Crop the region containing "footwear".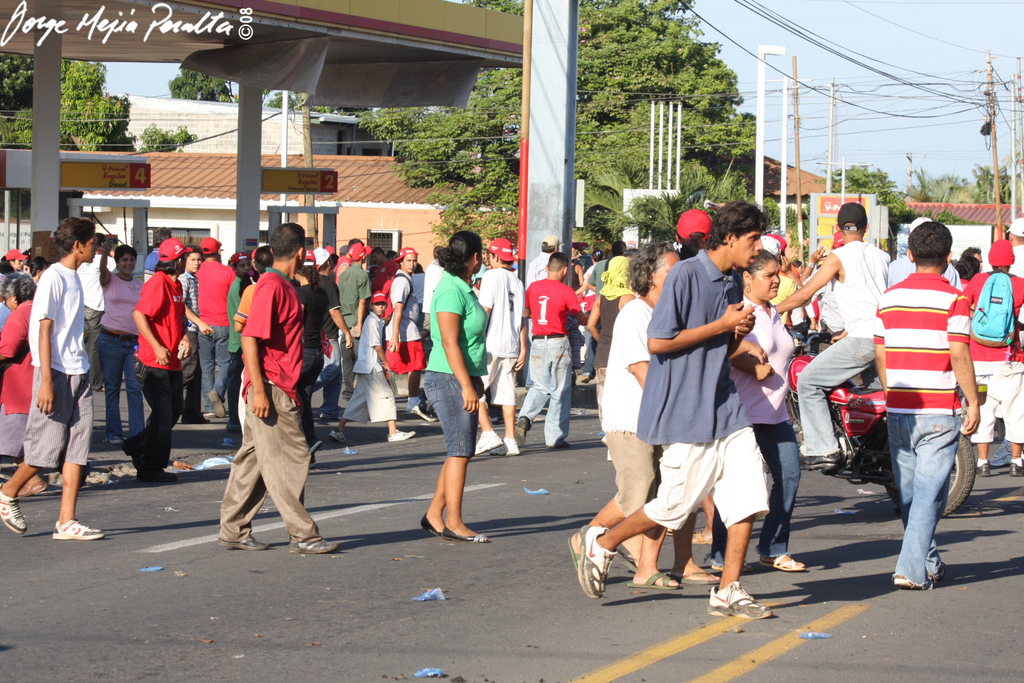
Crop region: [502,438,521,456].
